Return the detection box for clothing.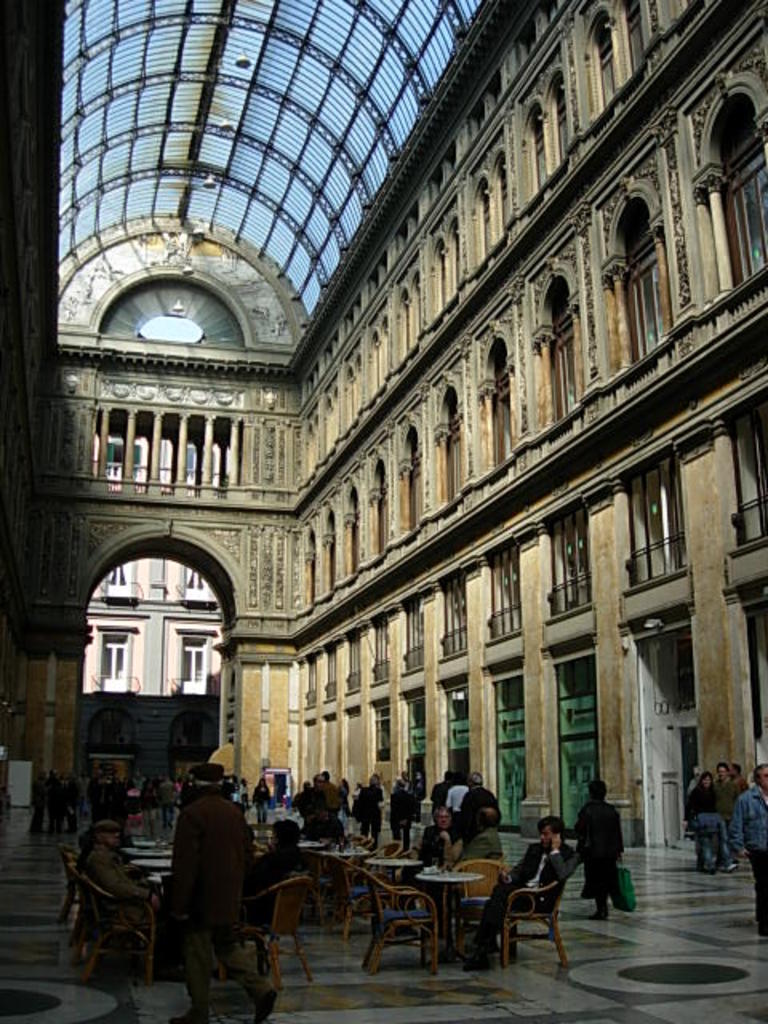
<bbox>571, 795, 626, 901</bbox>.
